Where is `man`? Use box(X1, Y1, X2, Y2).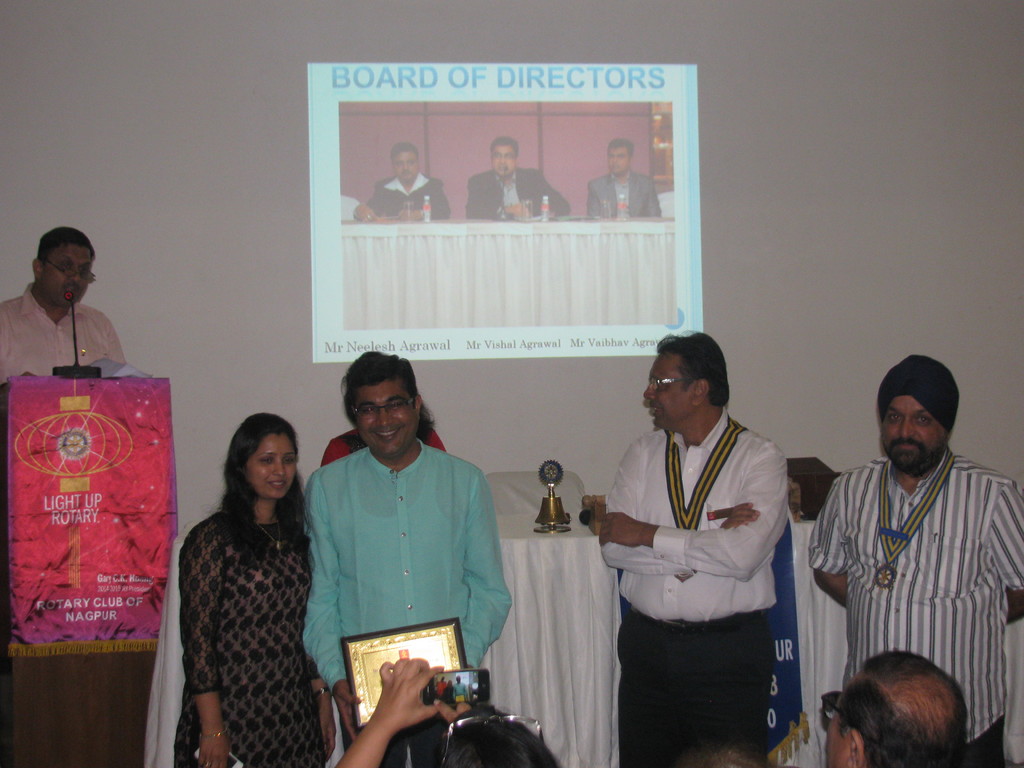
box(351, 140, 452, 220).
